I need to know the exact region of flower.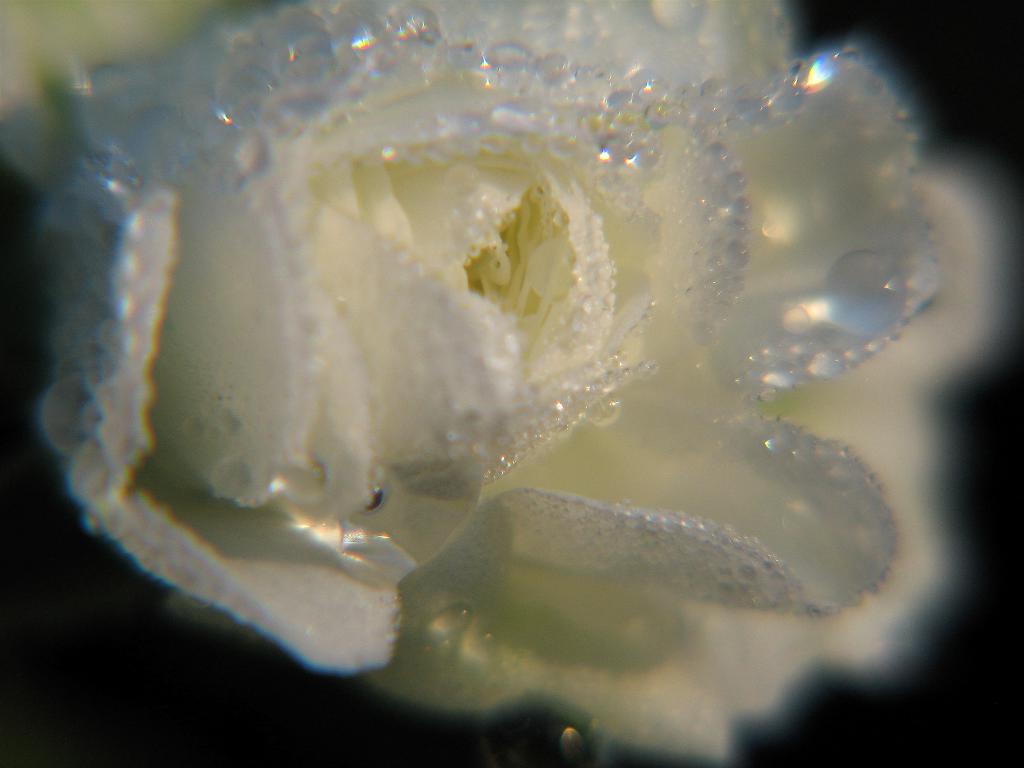
Region: [x1=67, y1=0, x2=966, y2=707].
